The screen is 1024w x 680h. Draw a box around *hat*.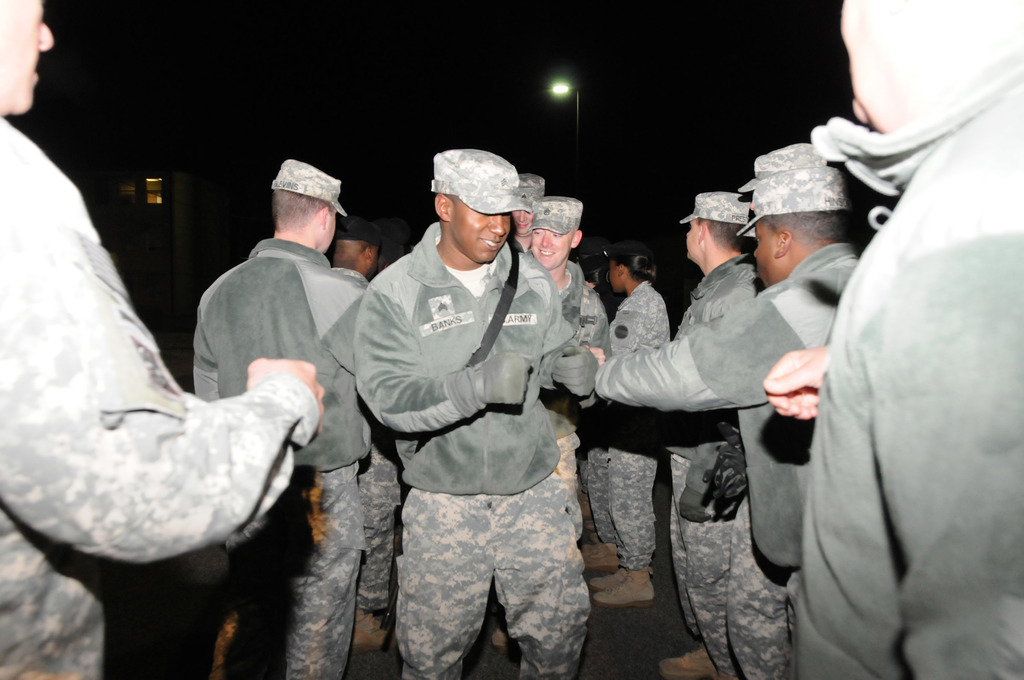
x1=271, y1=159, x2=348, y2=218.
